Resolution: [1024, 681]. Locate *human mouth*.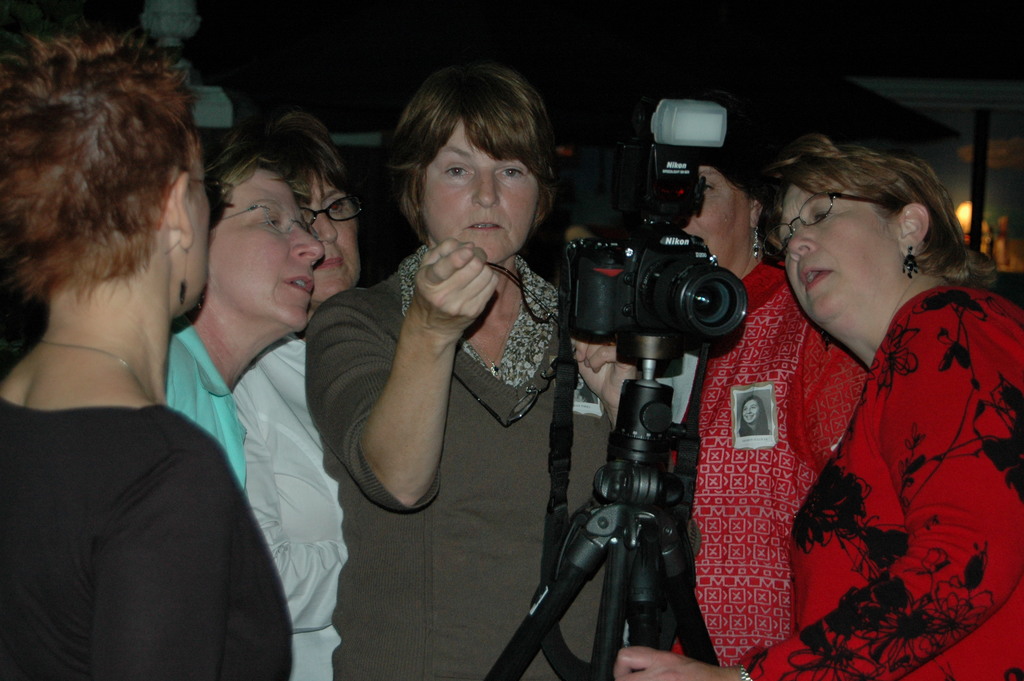
[x1=470, y1=224, x2=505, y2=231].
